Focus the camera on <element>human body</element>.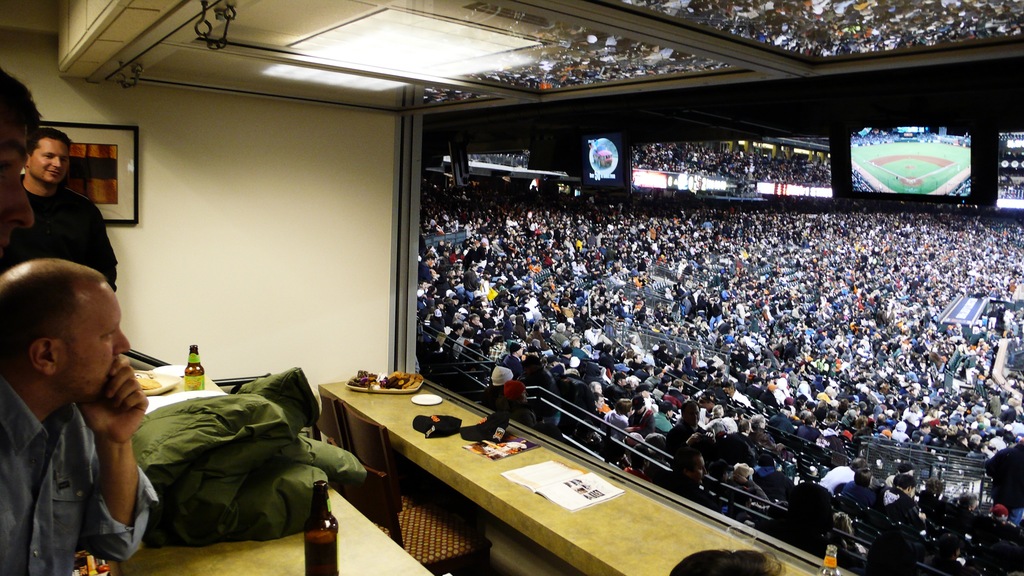
Focus region: box(424, 317, 430, 339).
